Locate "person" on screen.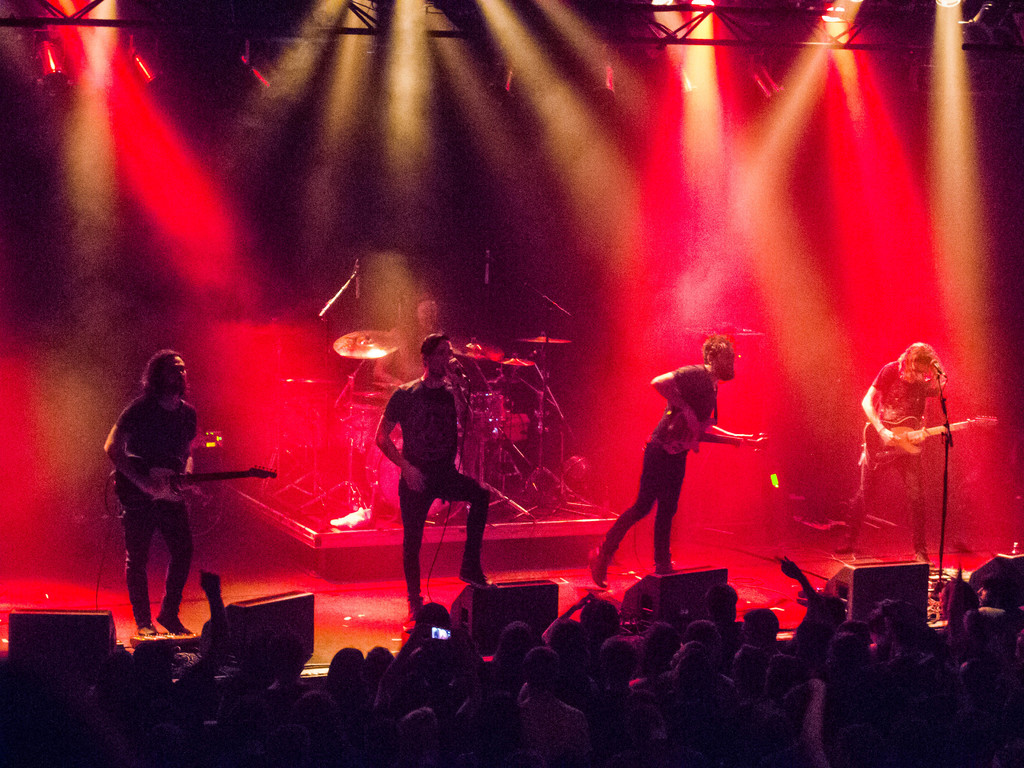
On screen at (372, 331, 499, 630).
